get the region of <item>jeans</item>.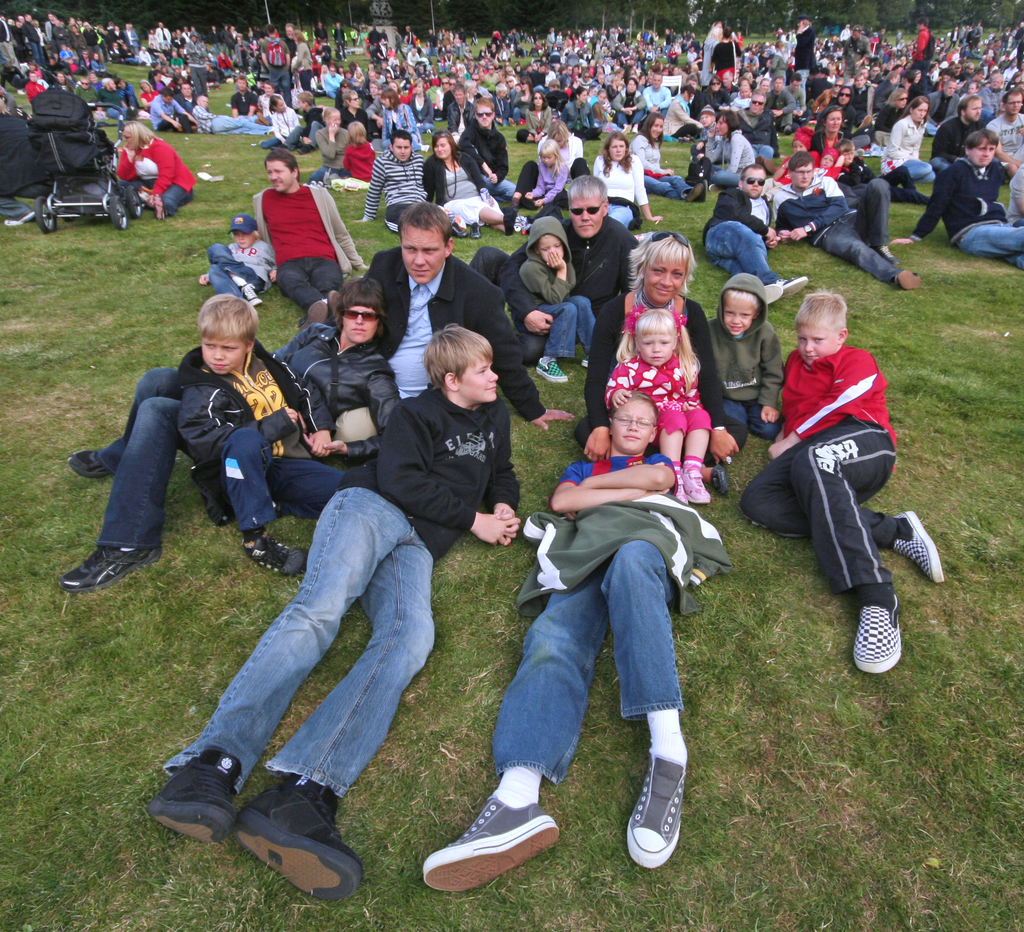
(x1=642, y1=171, x2=685, y2=197).
